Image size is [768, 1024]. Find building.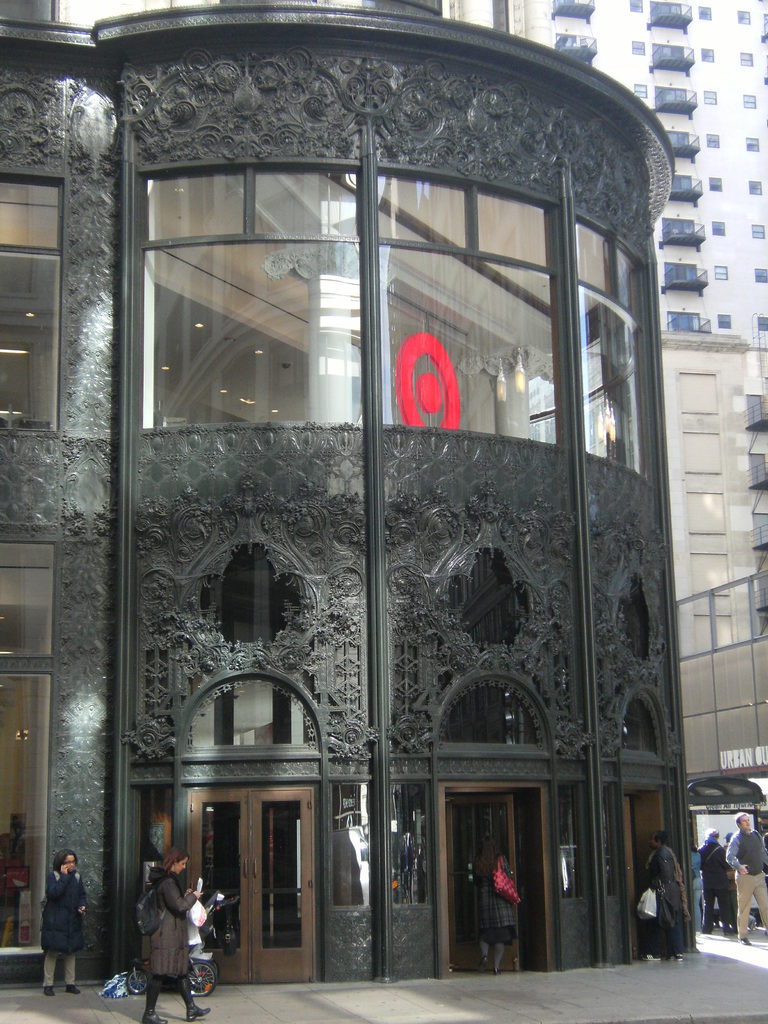
detection(442, 0, 767, 339).
